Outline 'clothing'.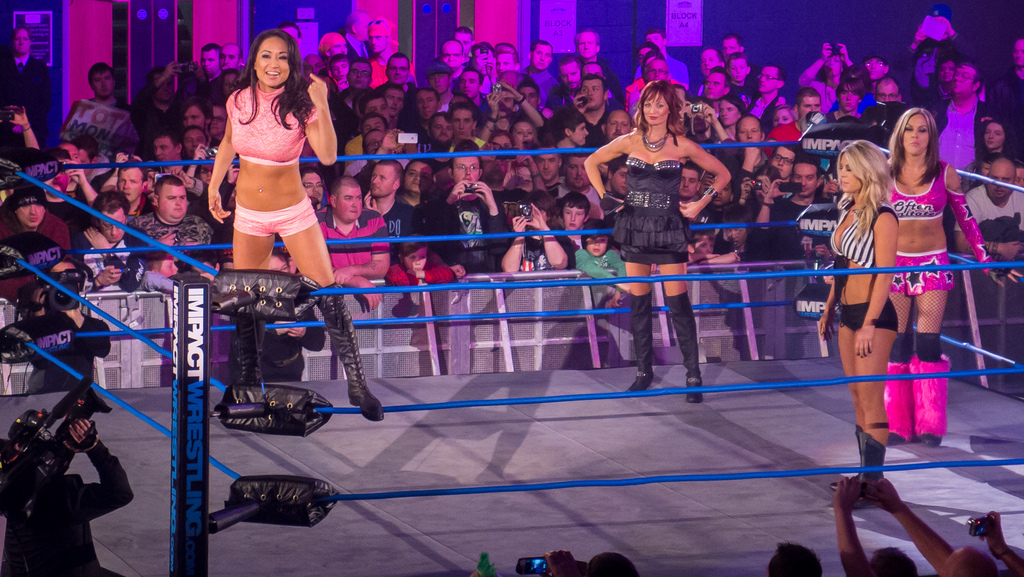
Outline: [836, 302, 899, 332].
